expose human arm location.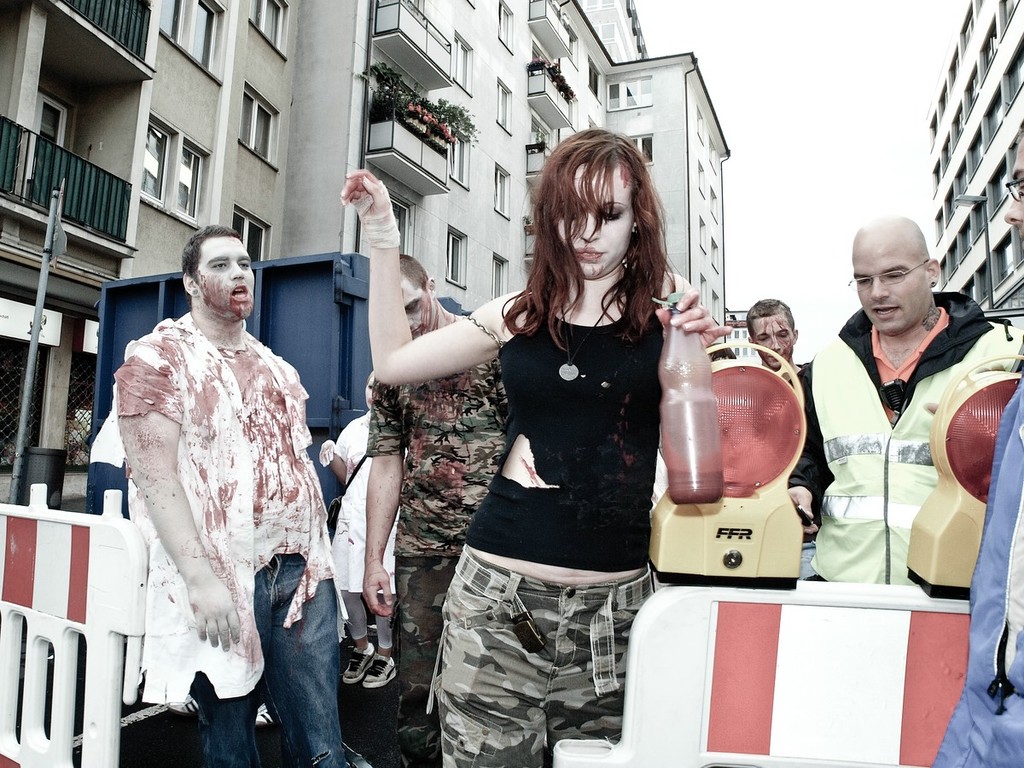
Exposed at crop(650, 271, 736, 352).
